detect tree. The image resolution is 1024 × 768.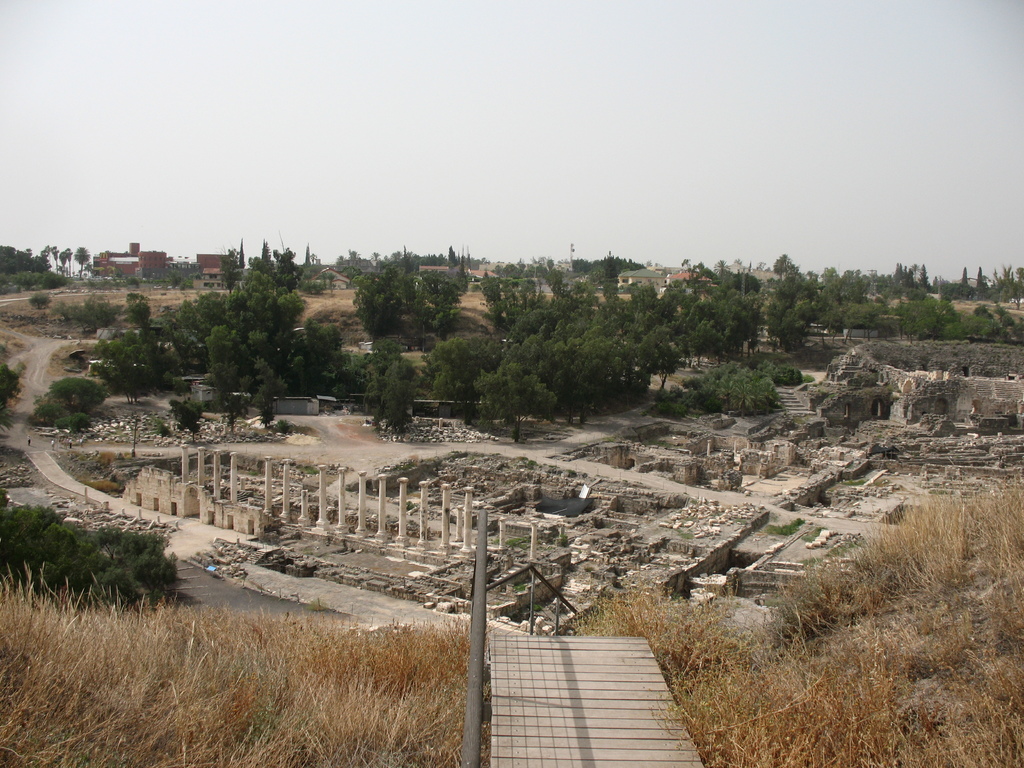
(left=414, top=268, right=456, bottom=330).
